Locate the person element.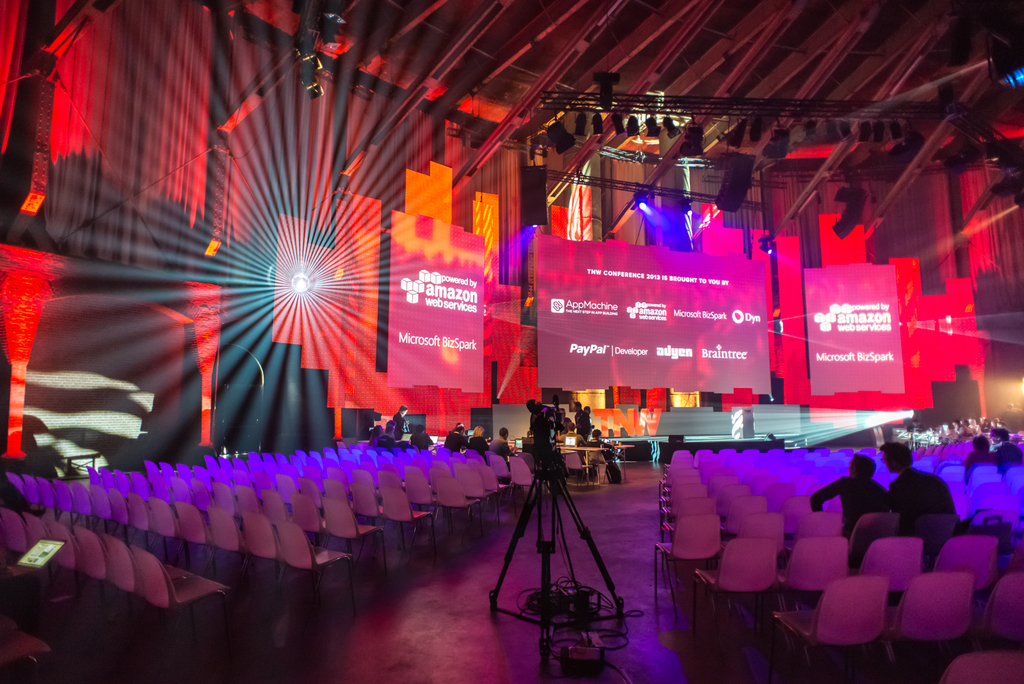
Element bbox: left=420, top=417, right=440, bottom=447.
